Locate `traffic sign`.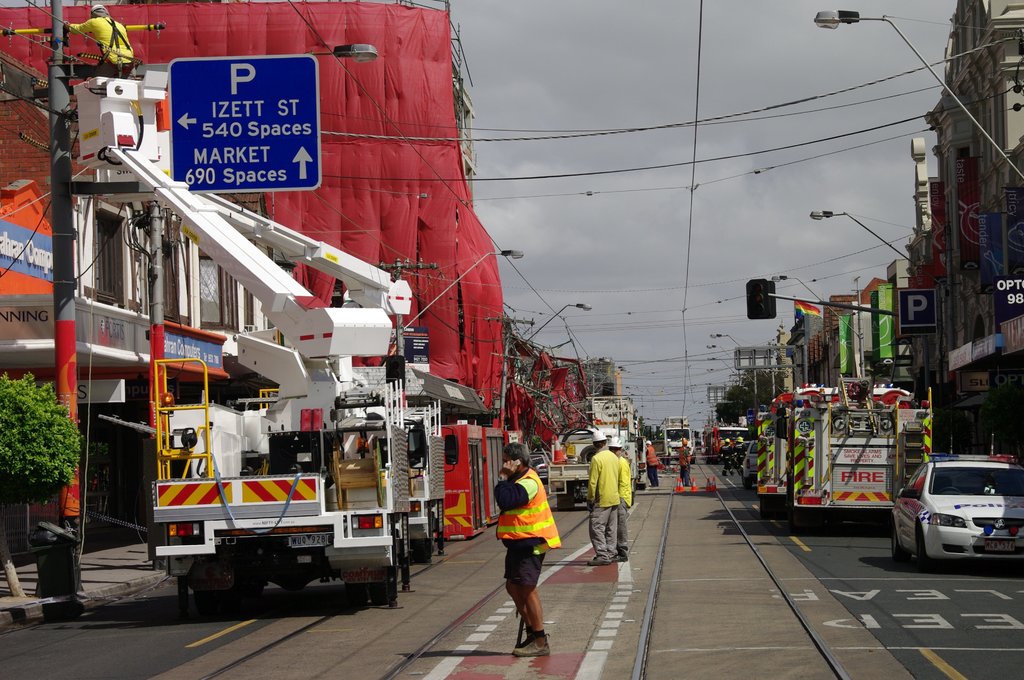
Bounding box: [746,275,774,318].
